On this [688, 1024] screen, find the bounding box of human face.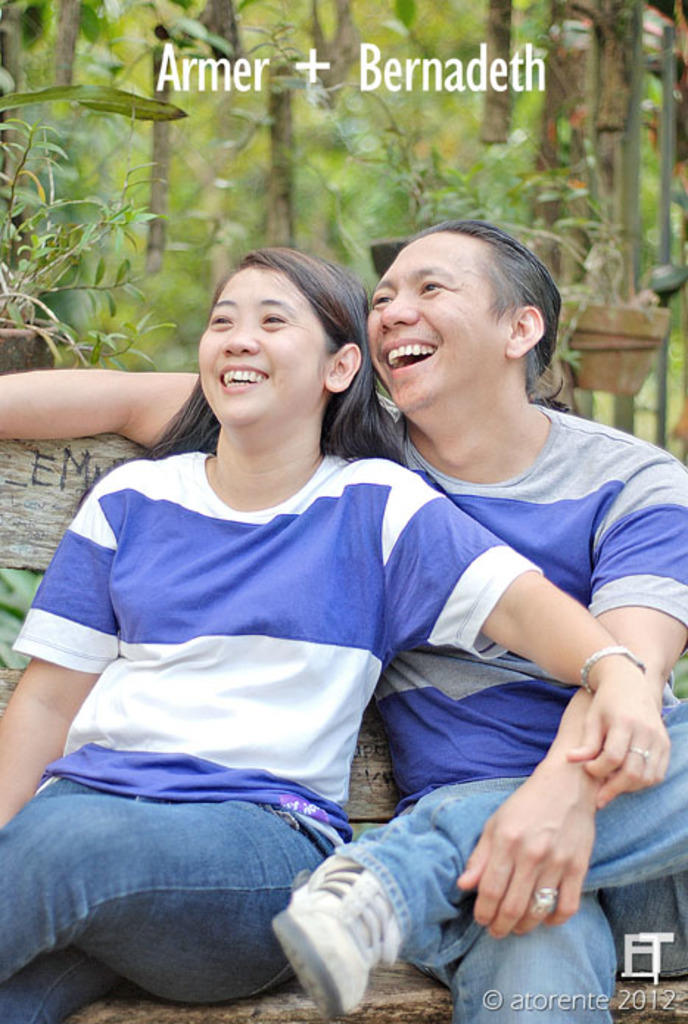
Bounding box: Rect(196, 270, 330, 423).
